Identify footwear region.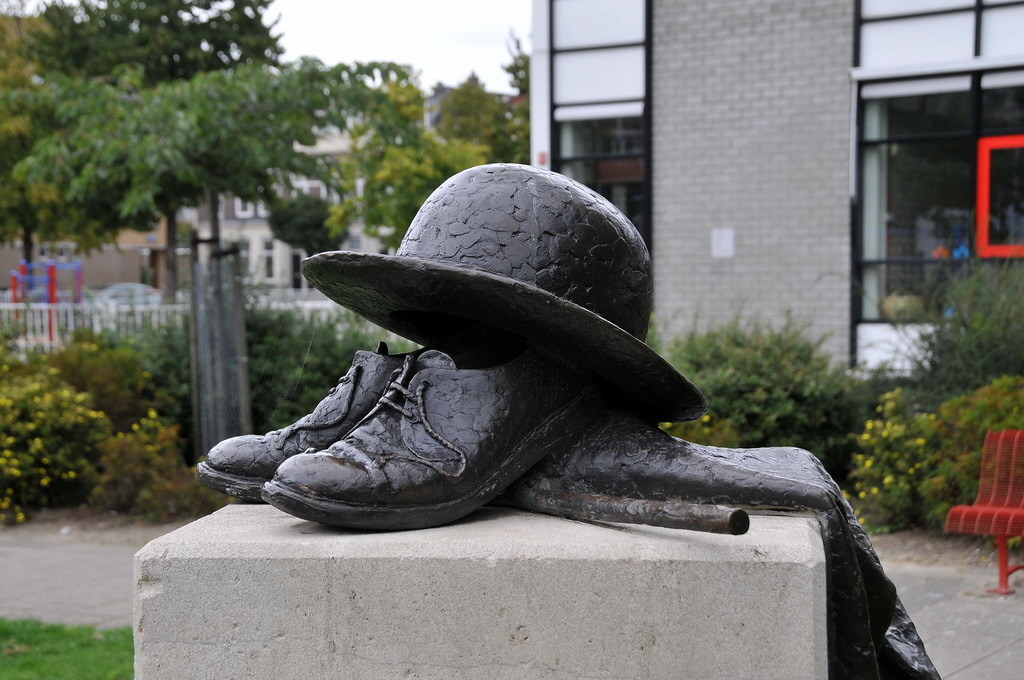
Region: {"x1": 262, "y1": 335, "x2": 613, "y2": 534}.
